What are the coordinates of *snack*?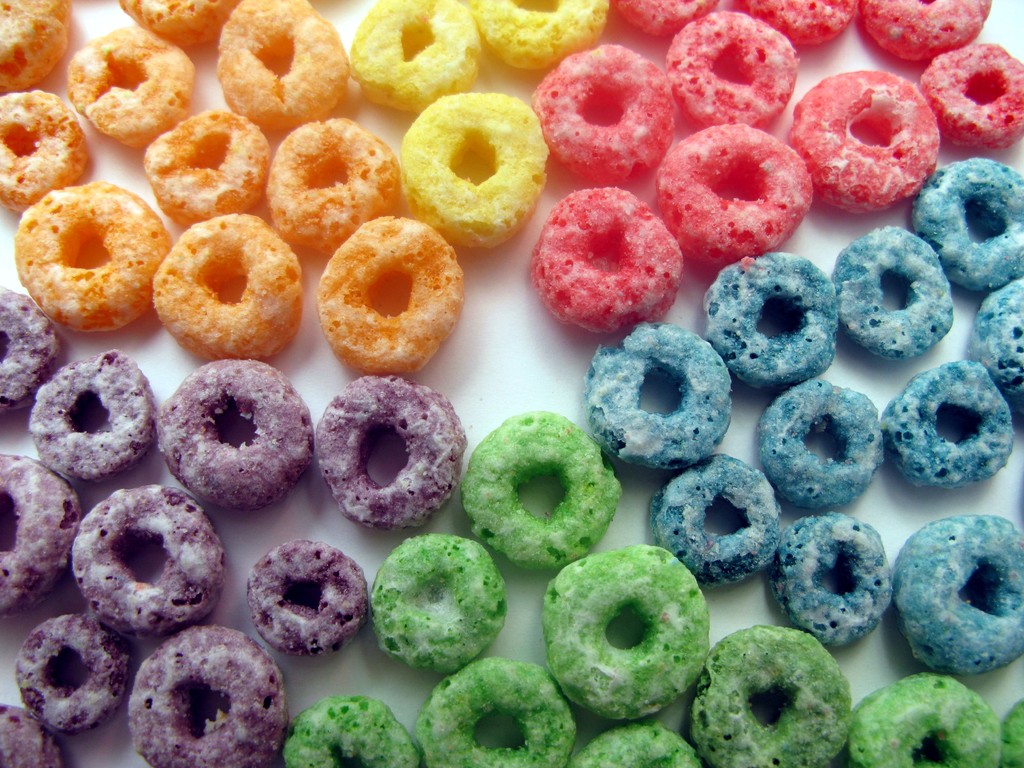
pyautogui.locateOnScreen(913, 42, 1023, 151).
